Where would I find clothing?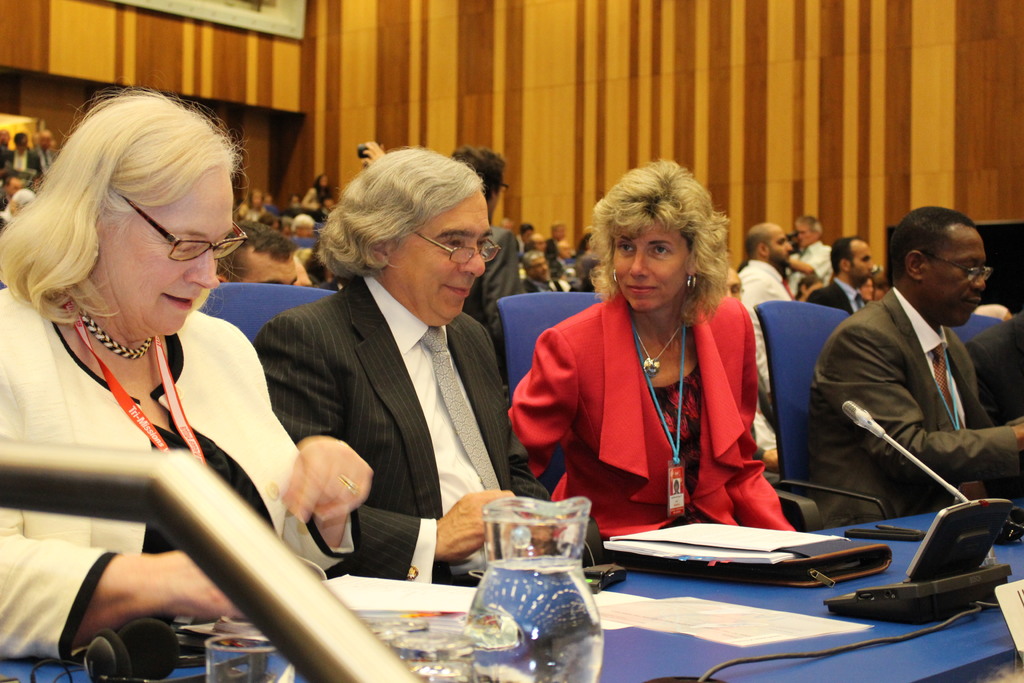
At BBox(788, 242, 833, 284).
